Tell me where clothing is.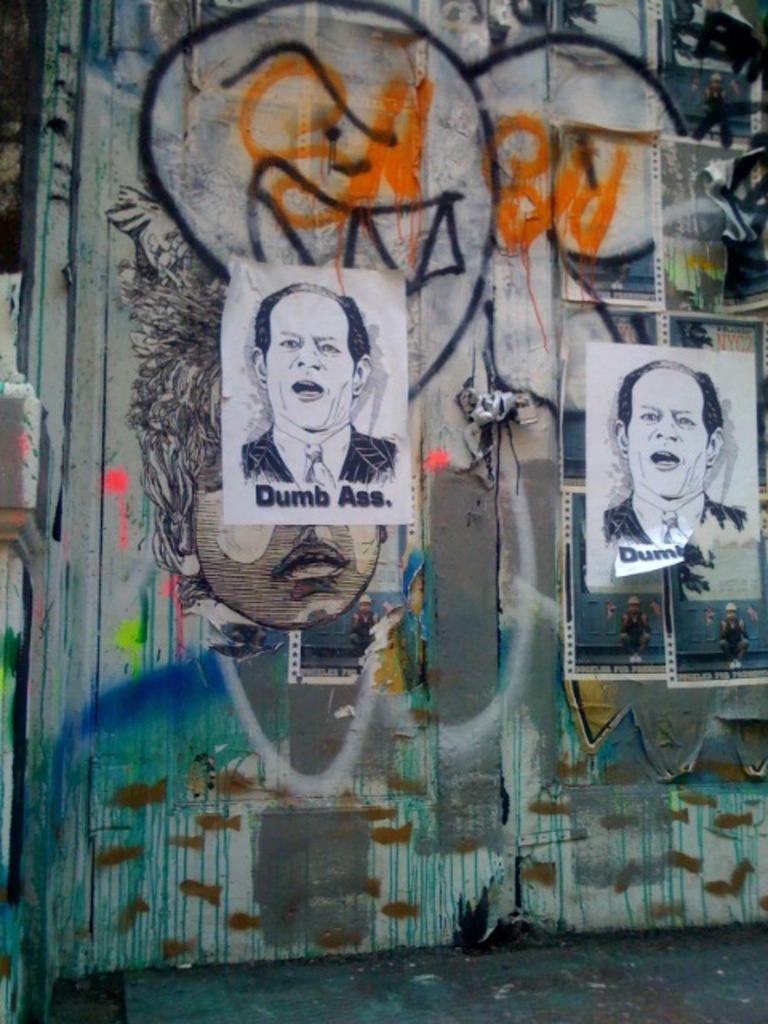
clothing is at locate(602, 483, 739, 595).
